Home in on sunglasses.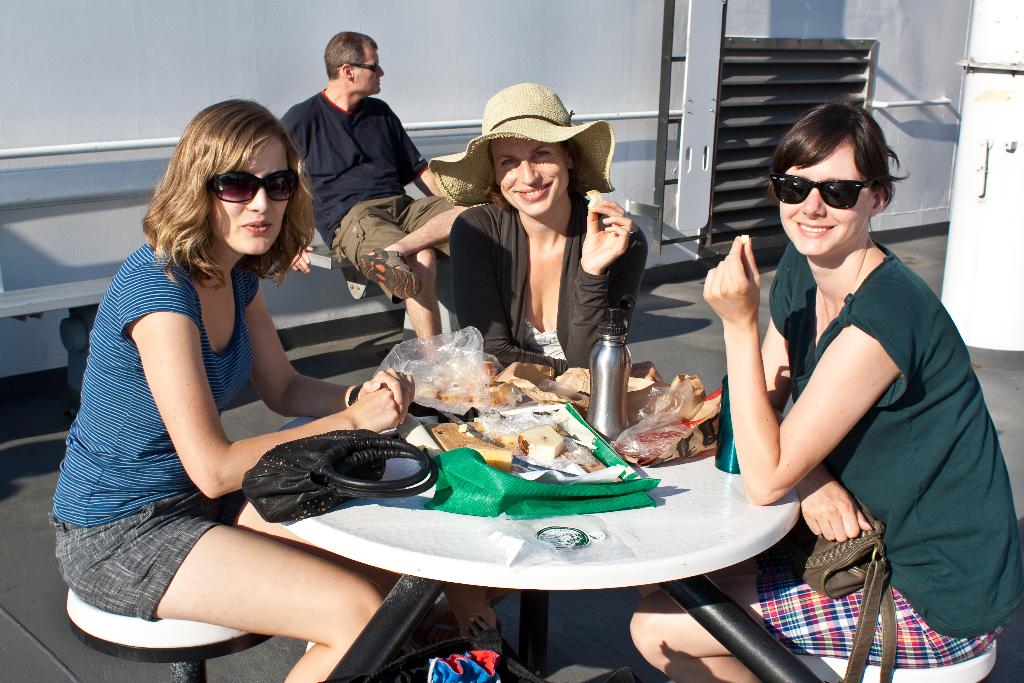
Homed in at crop(342, 63, 379, 75).
